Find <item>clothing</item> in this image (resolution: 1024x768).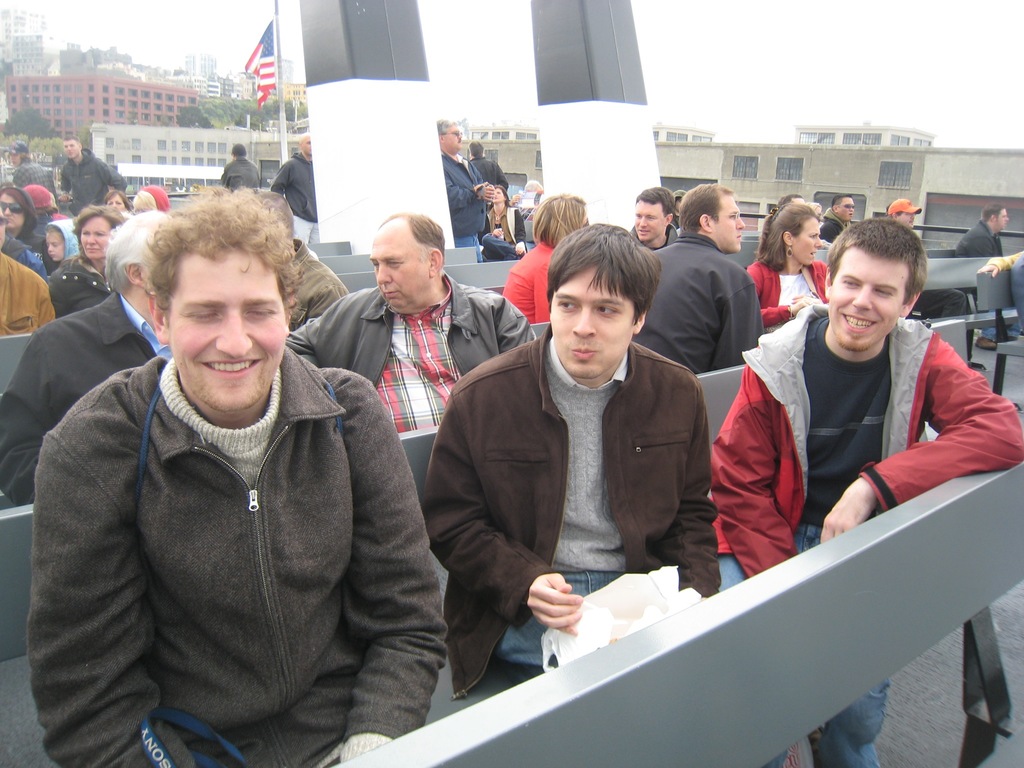
[left=748, top=258, right=833, bottom=321].
